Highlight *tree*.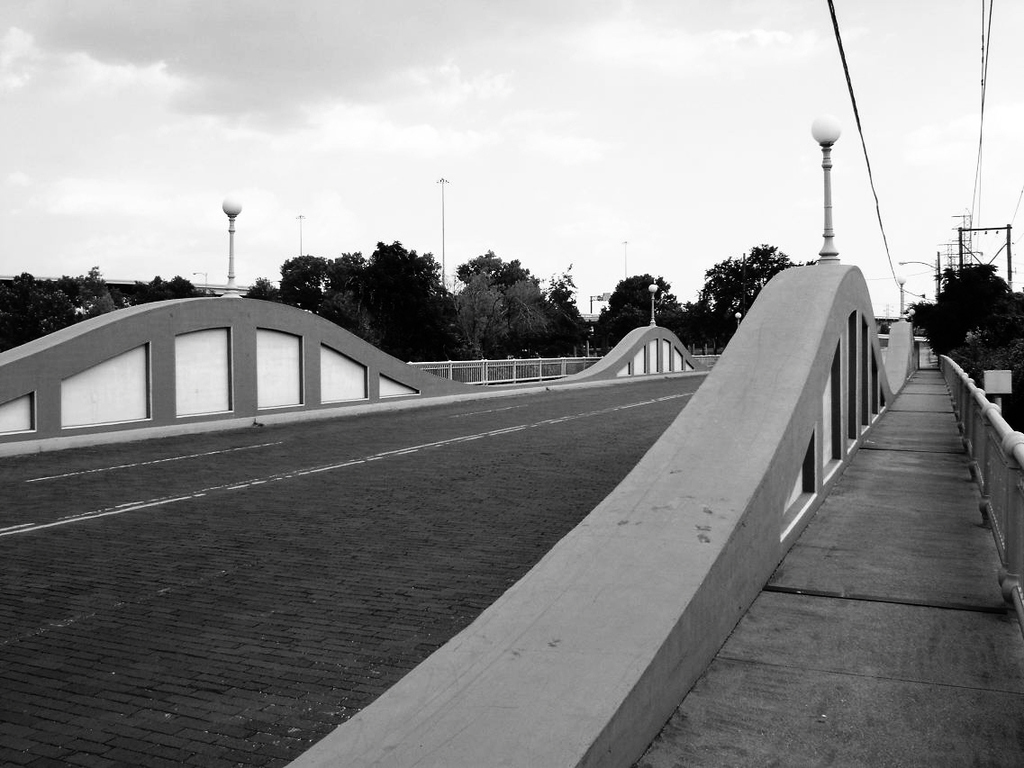
Highlighted region: (586,266,698,366).
